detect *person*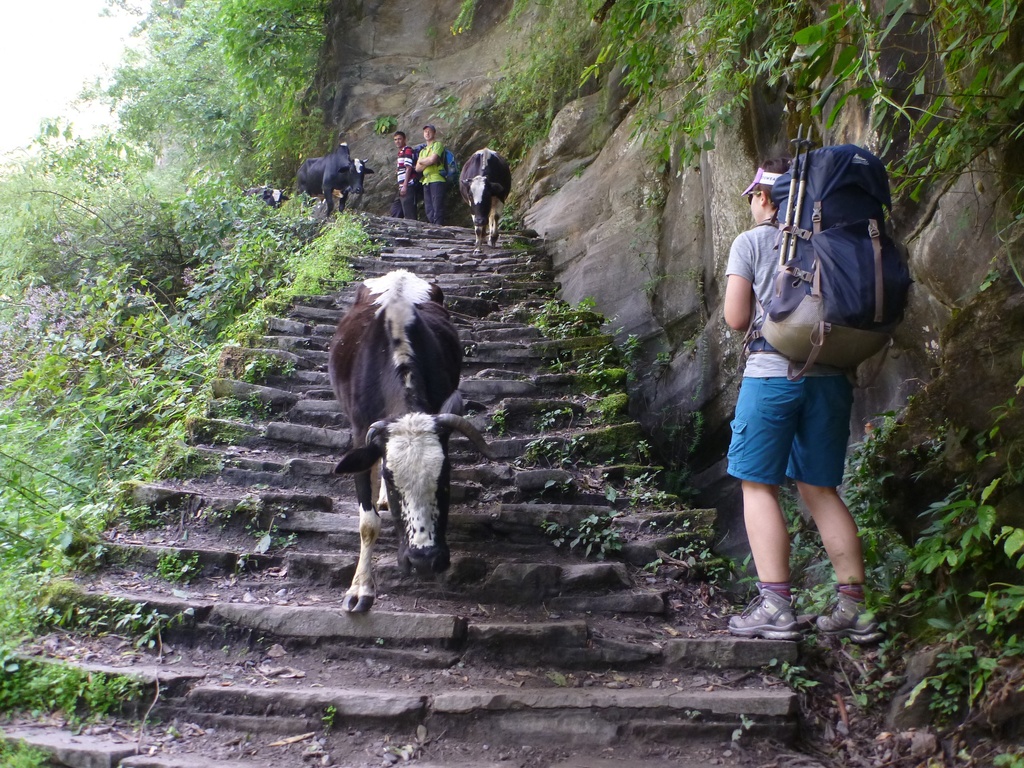
<box>413,120,445,222</box>
